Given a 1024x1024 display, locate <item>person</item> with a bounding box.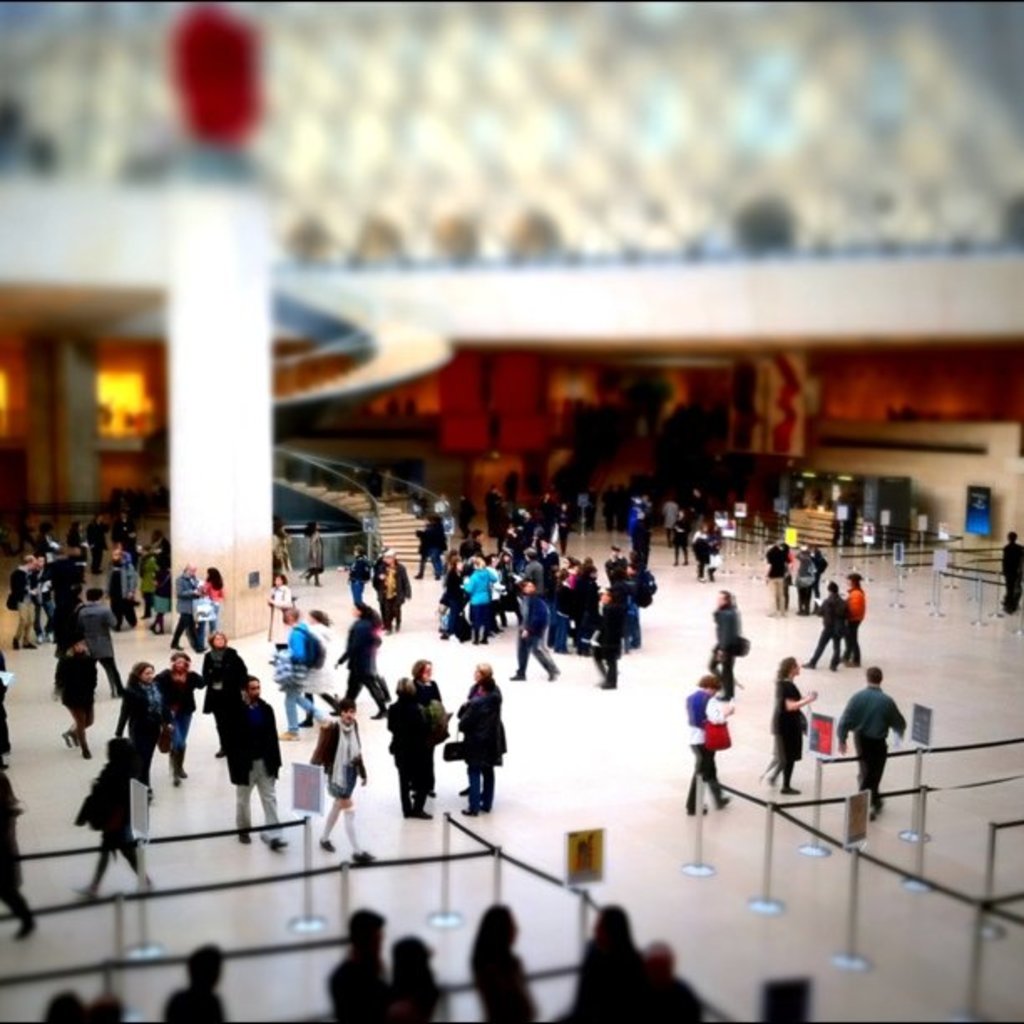
Located: 572, 890, 644, 1016.
